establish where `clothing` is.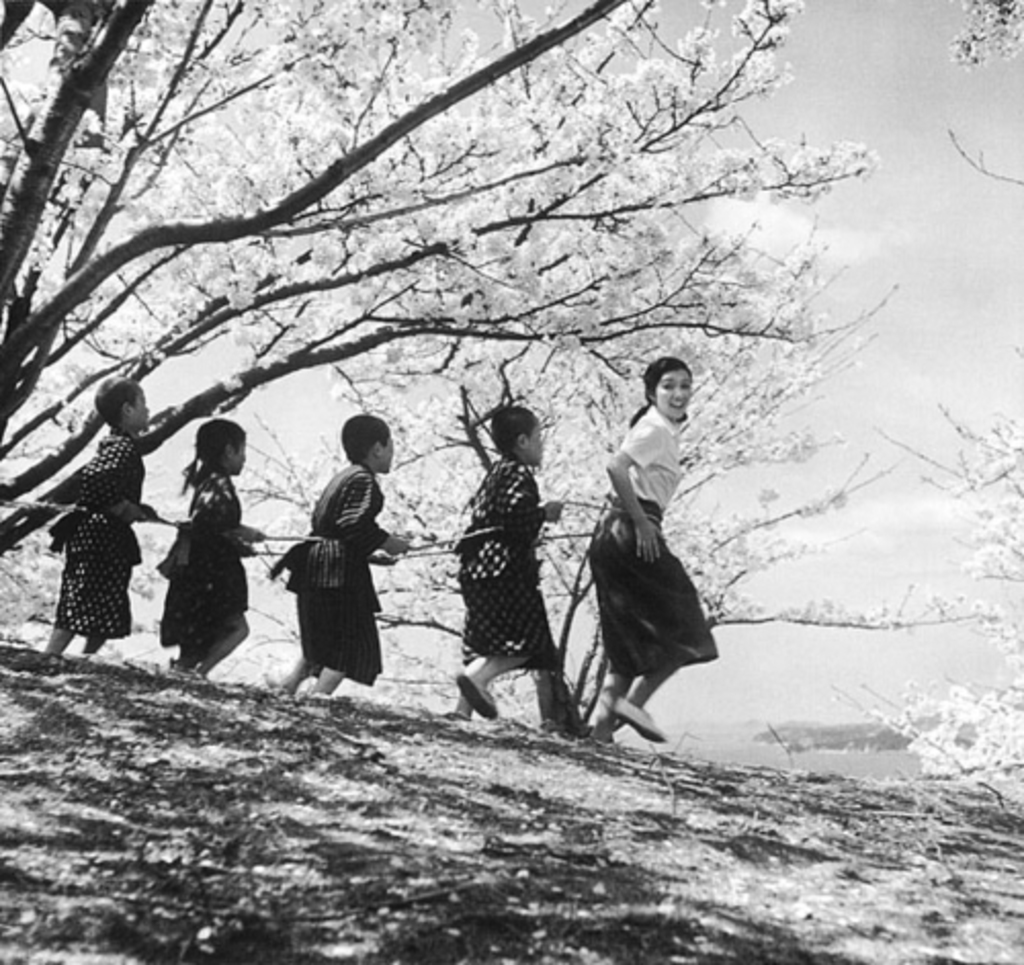
Established at <bbox>455, 455, 563, 678</bbox>.
